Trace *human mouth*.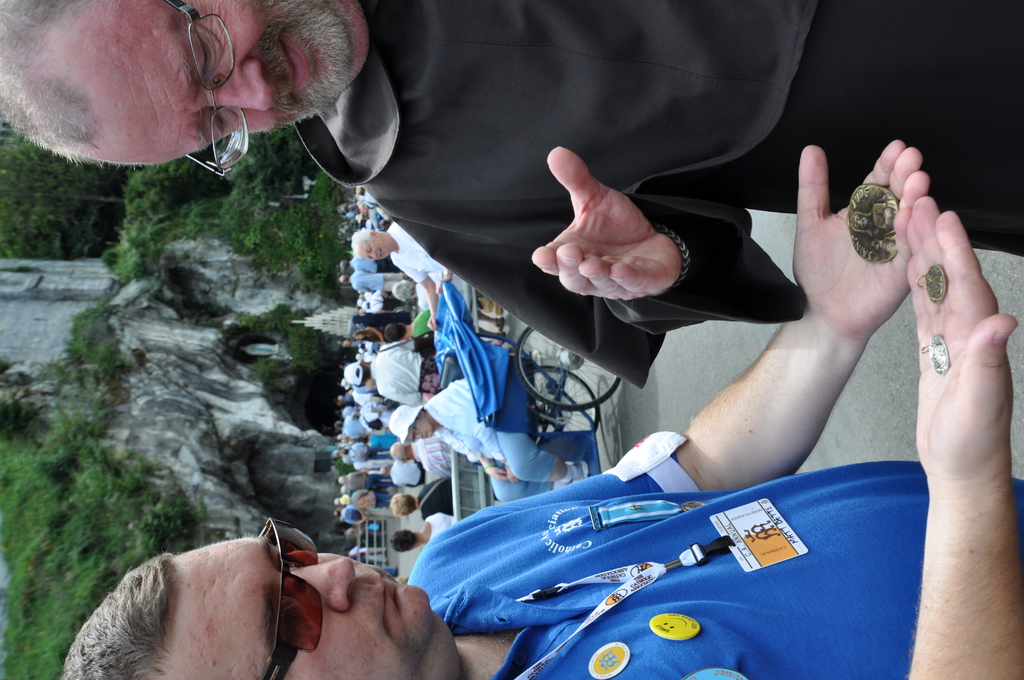
Traced to bbox=[381, 575, 388, 615].
